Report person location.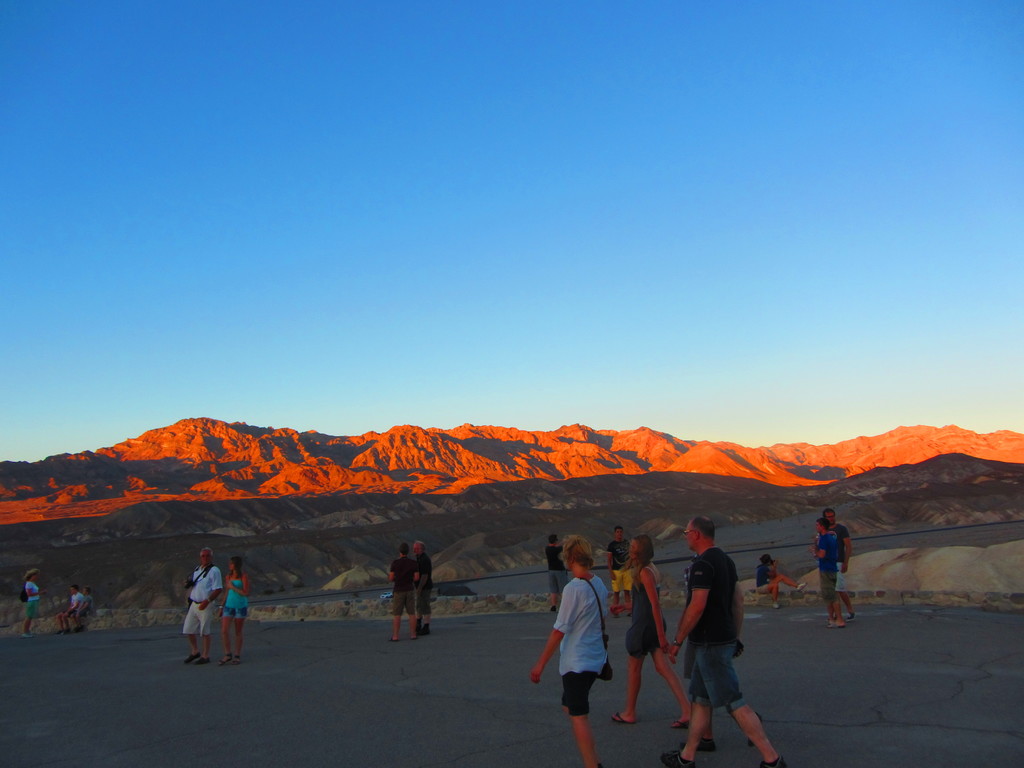
Report: [529, 532, 619, 767].
